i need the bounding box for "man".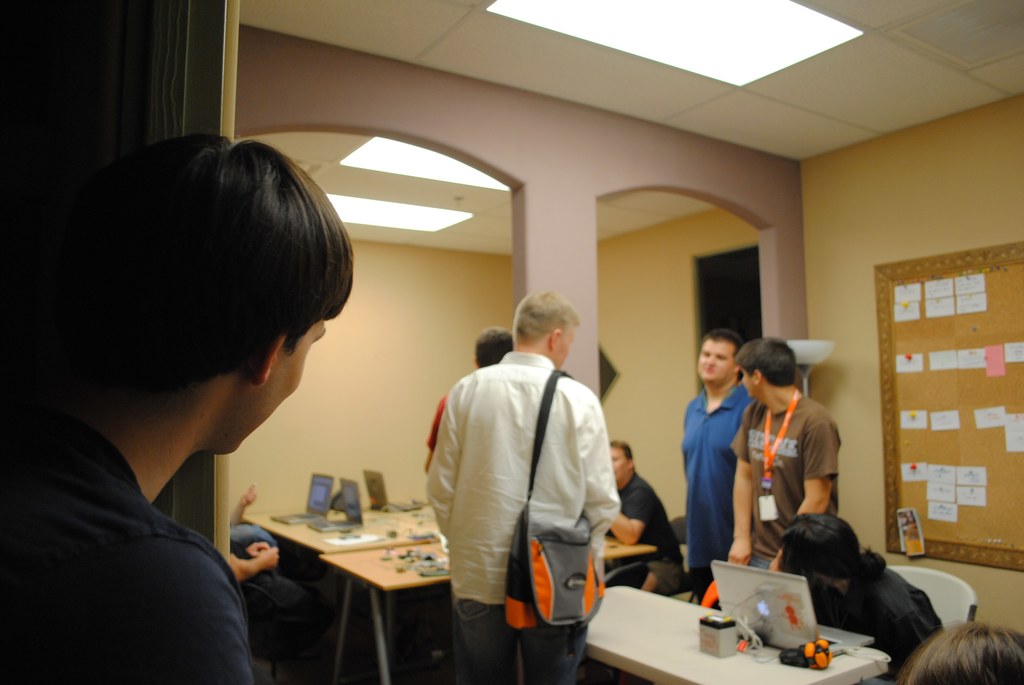
Here it is: (0, 129, 356, 684).
